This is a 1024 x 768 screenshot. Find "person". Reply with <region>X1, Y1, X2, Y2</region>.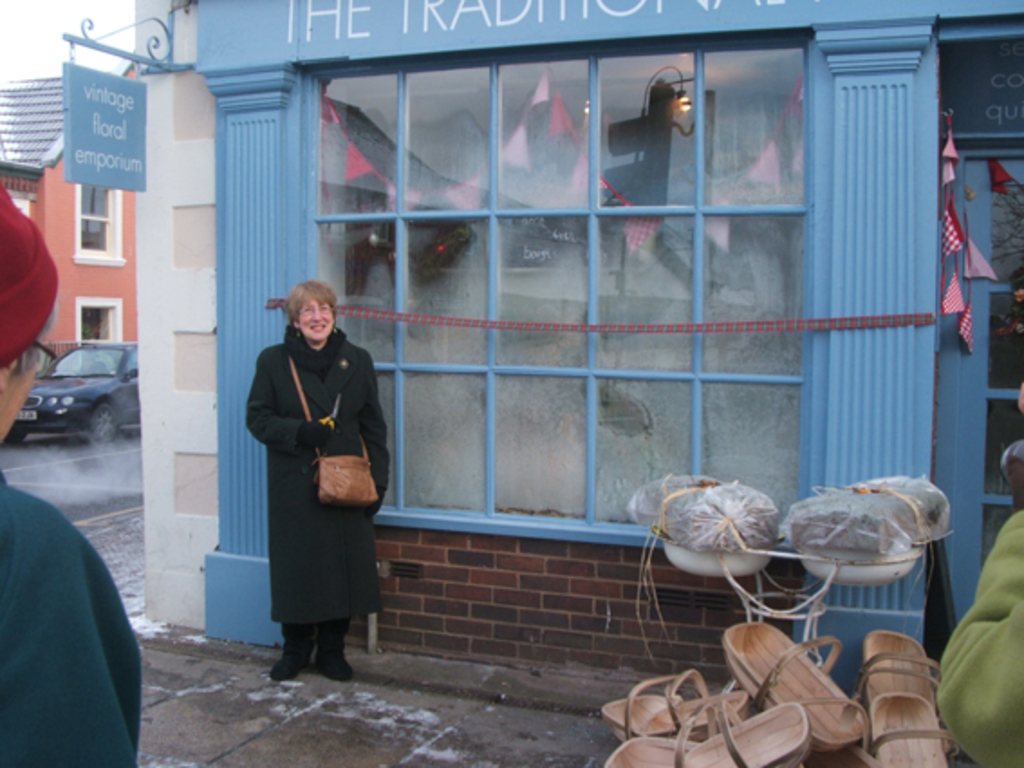
<region>0, 177, 144, 766</region>.
